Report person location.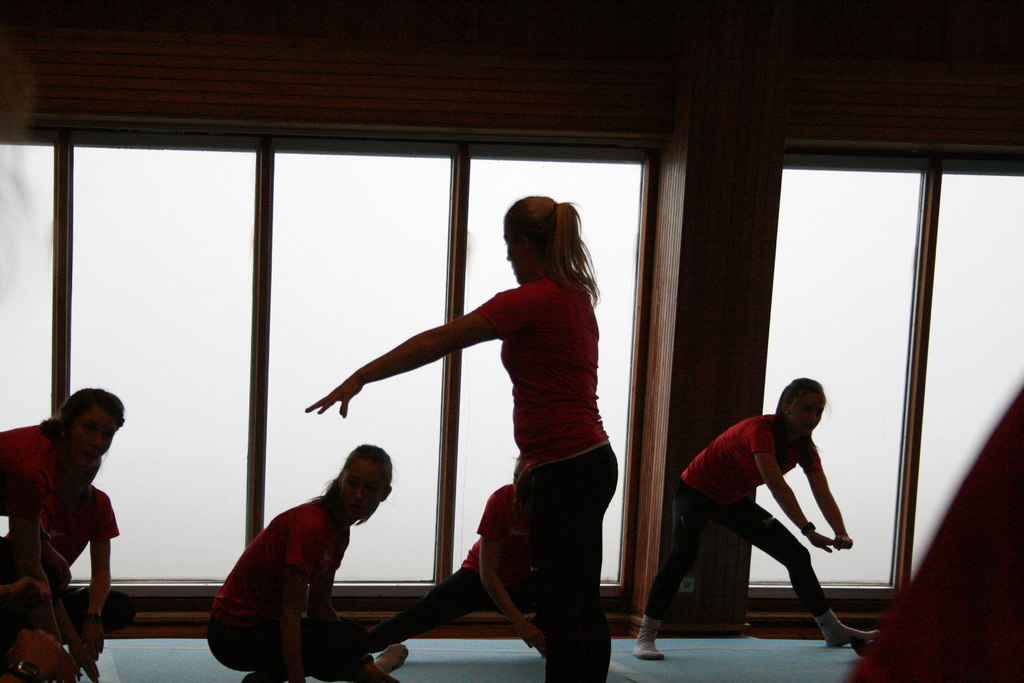
Report: [596,368,884,653].
